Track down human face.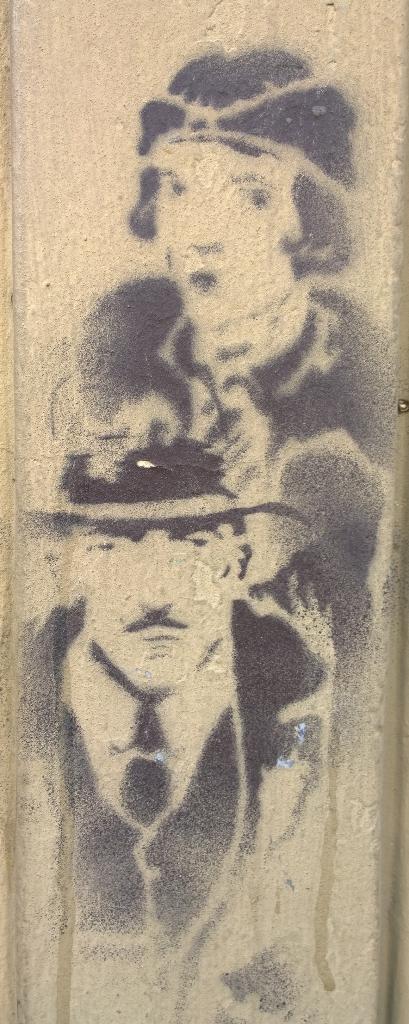
Tracked to bbox(67, 521, 232, 710).
